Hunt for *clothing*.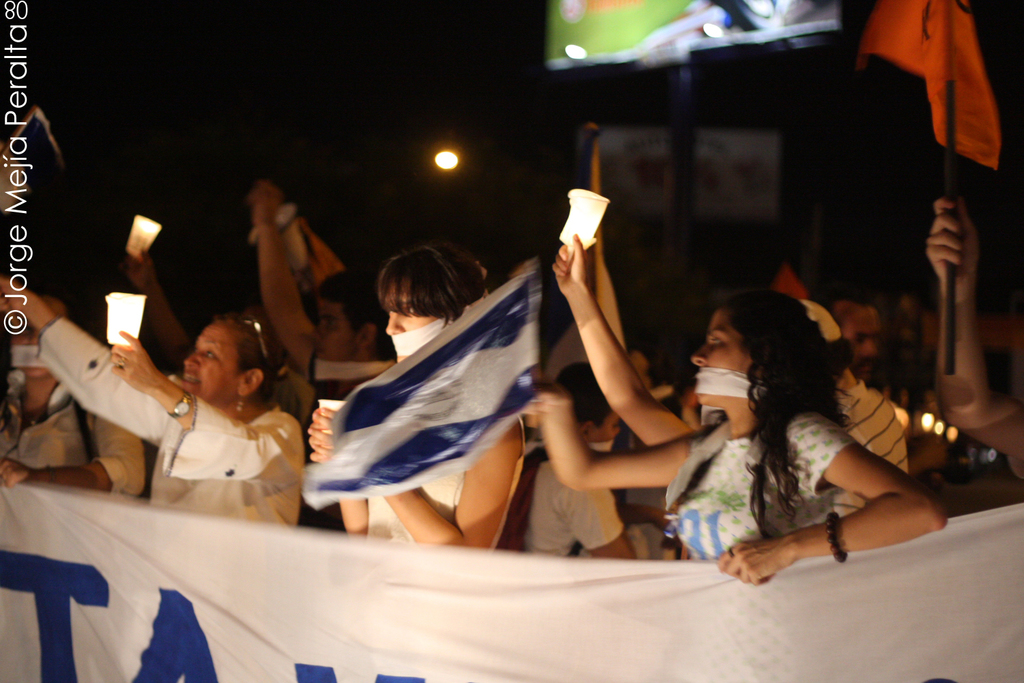
Hunted down at region(836, 382, 915, 480).
